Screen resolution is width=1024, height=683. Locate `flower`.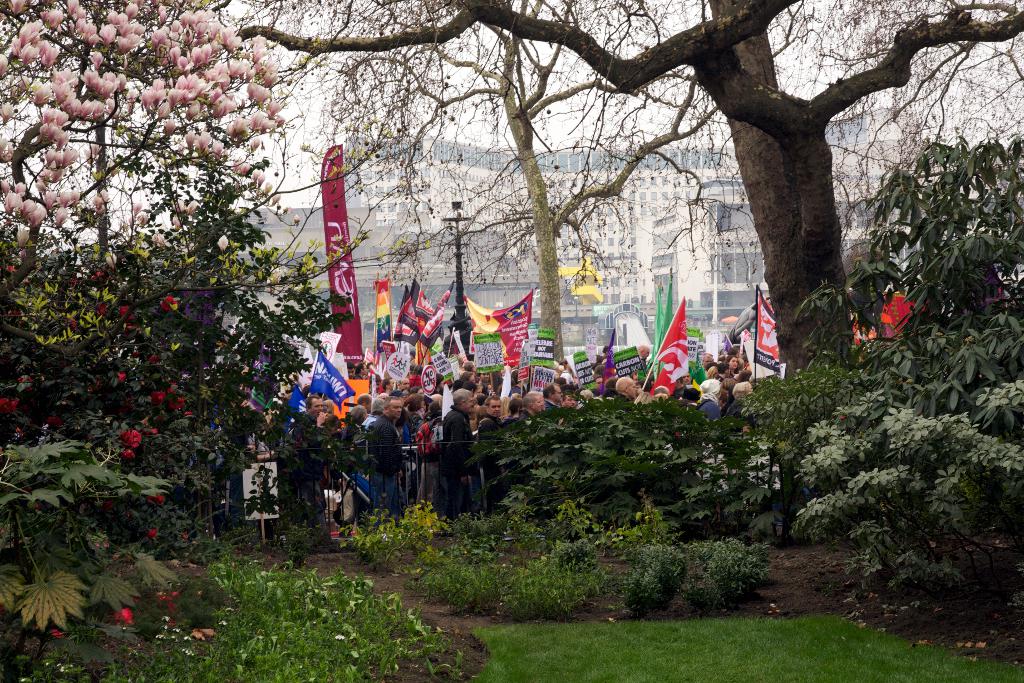
crop(114, 604, 138, 629).
